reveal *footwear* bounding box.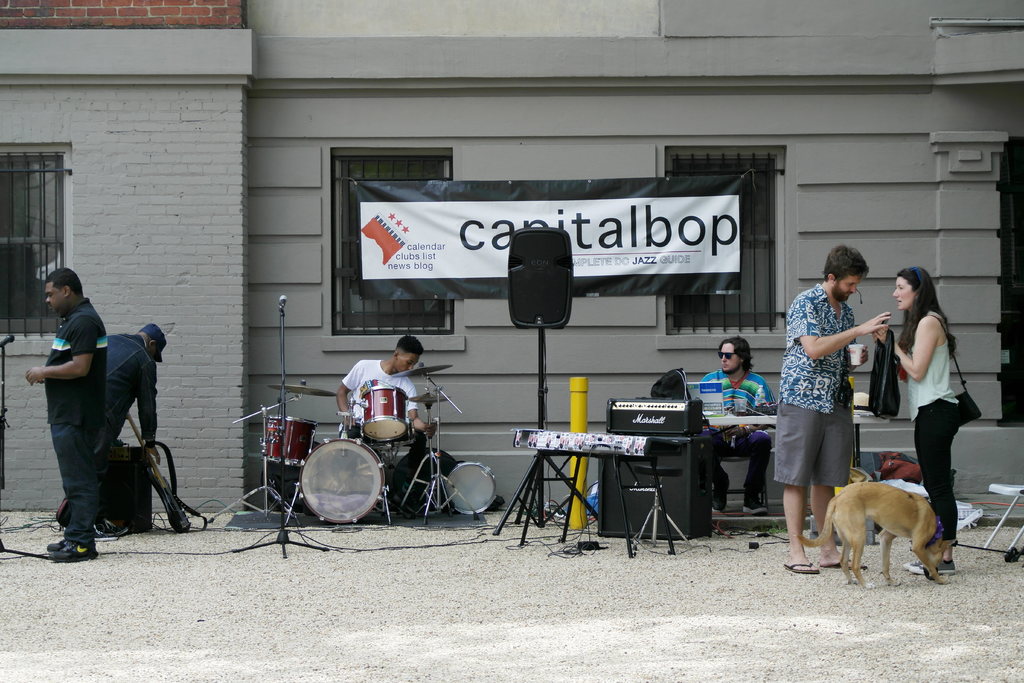
Revealed: l=907, t=552, r=952, b=572.
